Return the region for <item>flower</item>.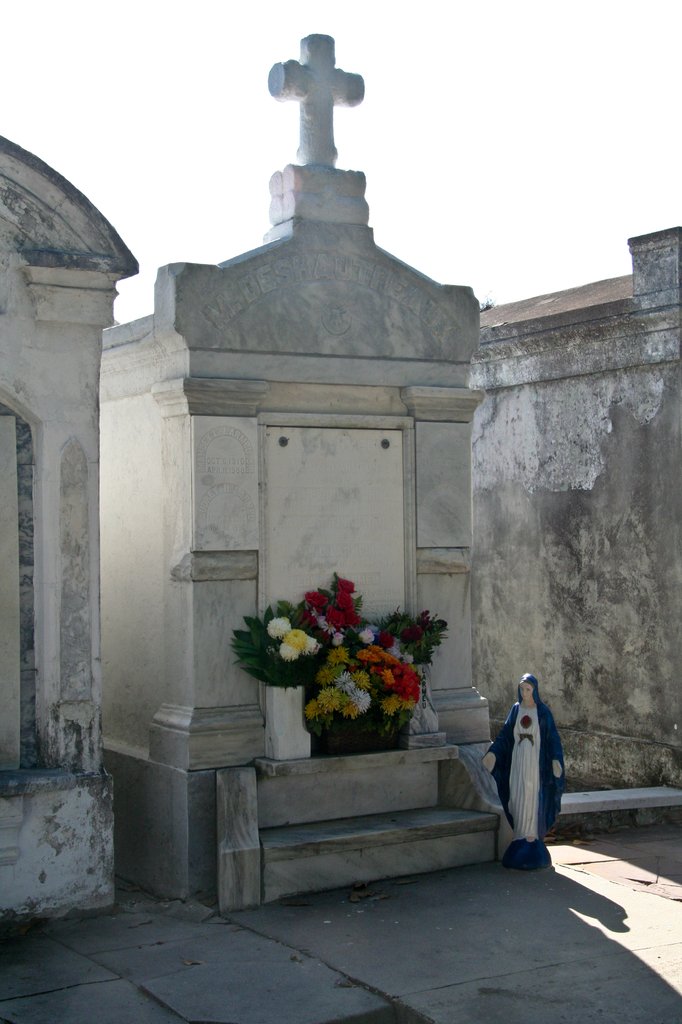
select_region(335, 589, 351, 609).
